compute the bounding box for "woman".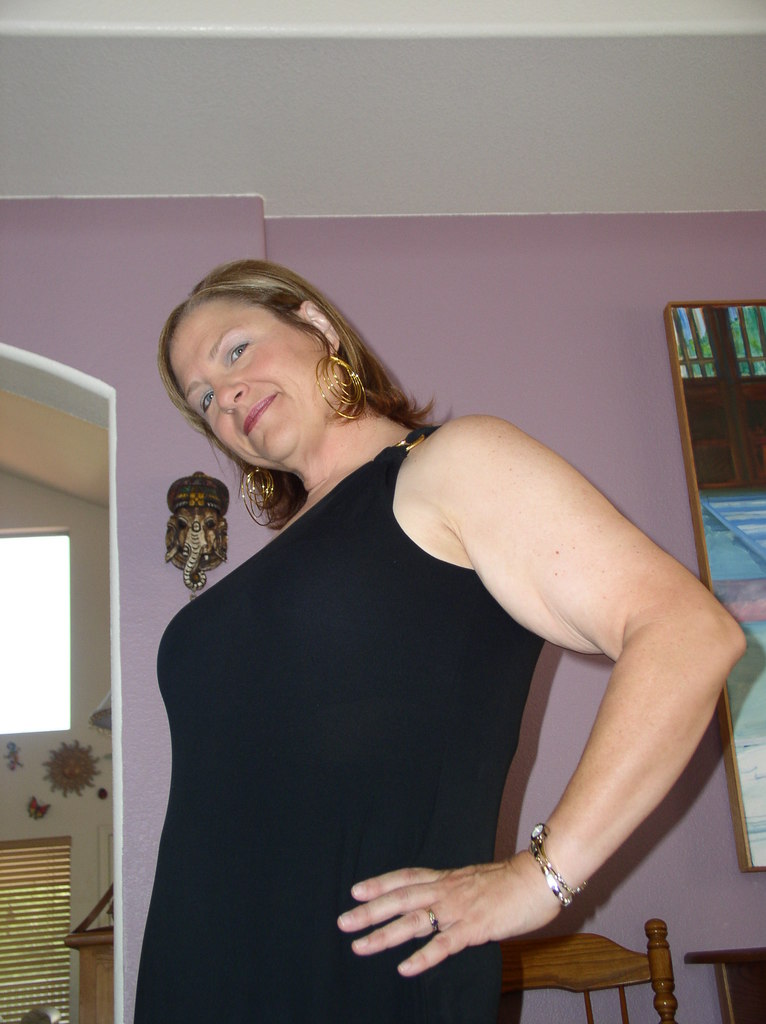
[134,255,745,1021].
